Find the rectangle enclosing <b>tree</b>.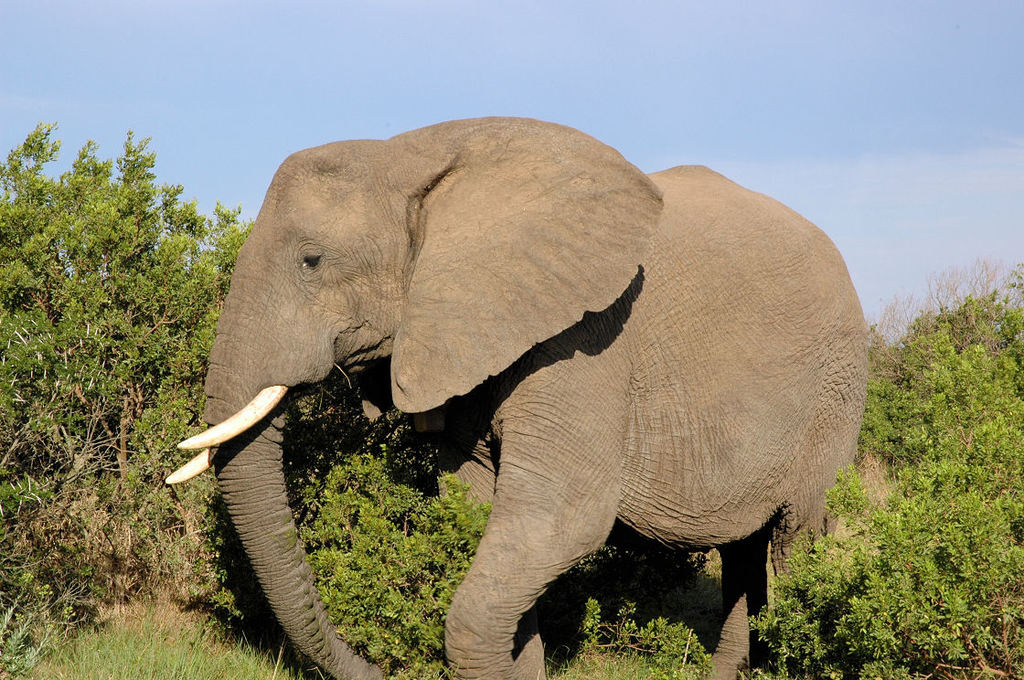
974, 253, 1011, 320.
